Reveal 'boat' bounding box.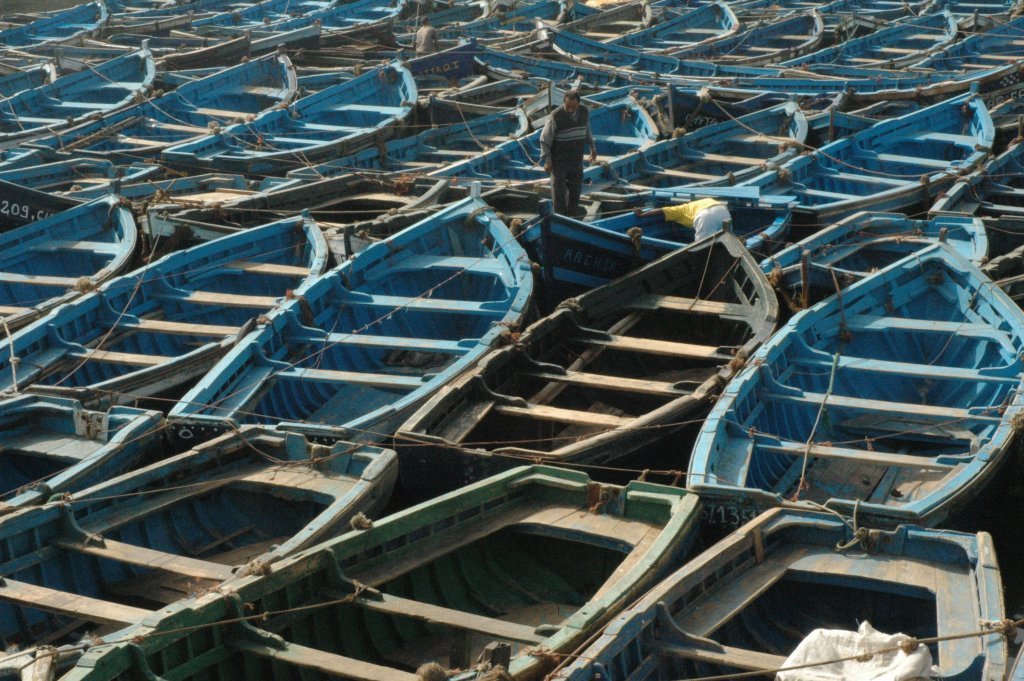
Revealed: pyautogui.locateOnScreen(79, 35, 295, 176).
